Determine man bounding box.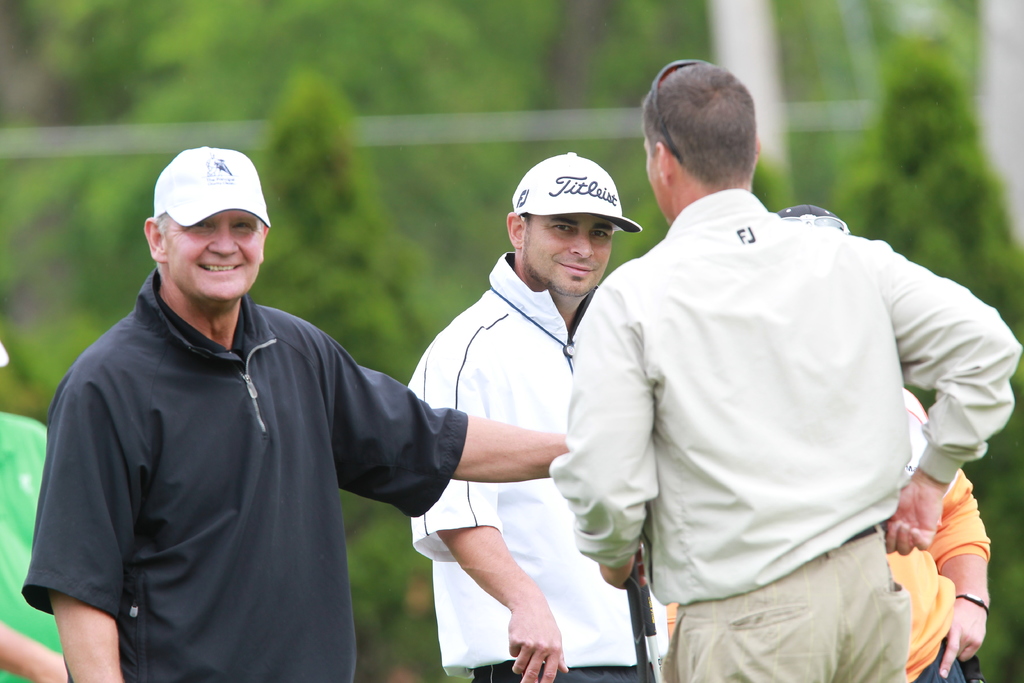
Determined: 400/147/671/682.
